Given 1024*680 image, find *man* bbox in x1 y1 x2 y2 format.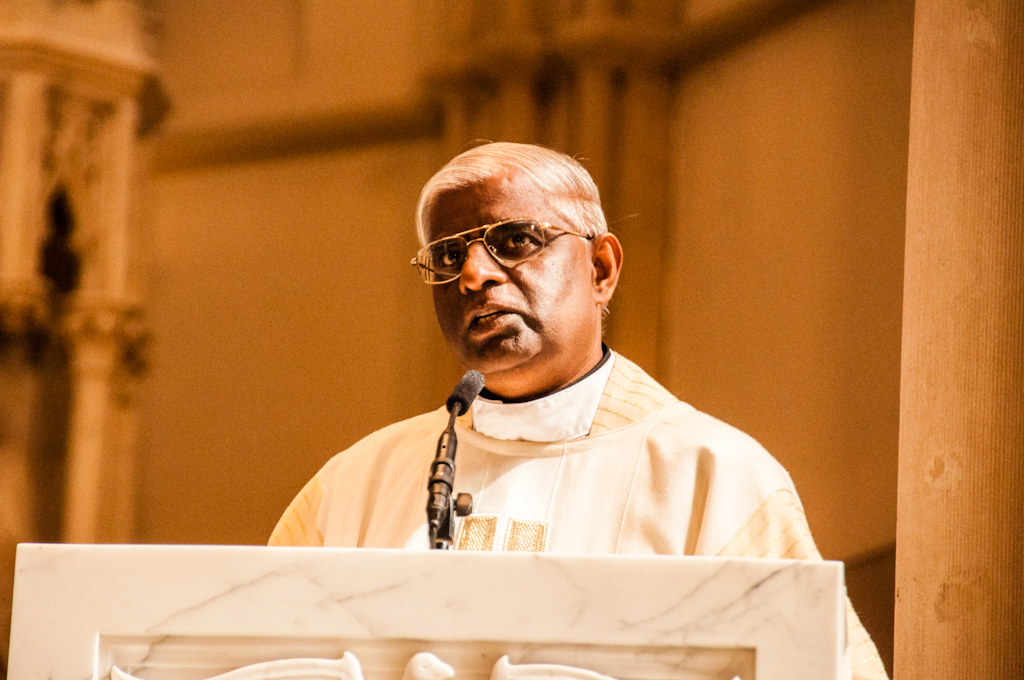
248 144 890 679.
